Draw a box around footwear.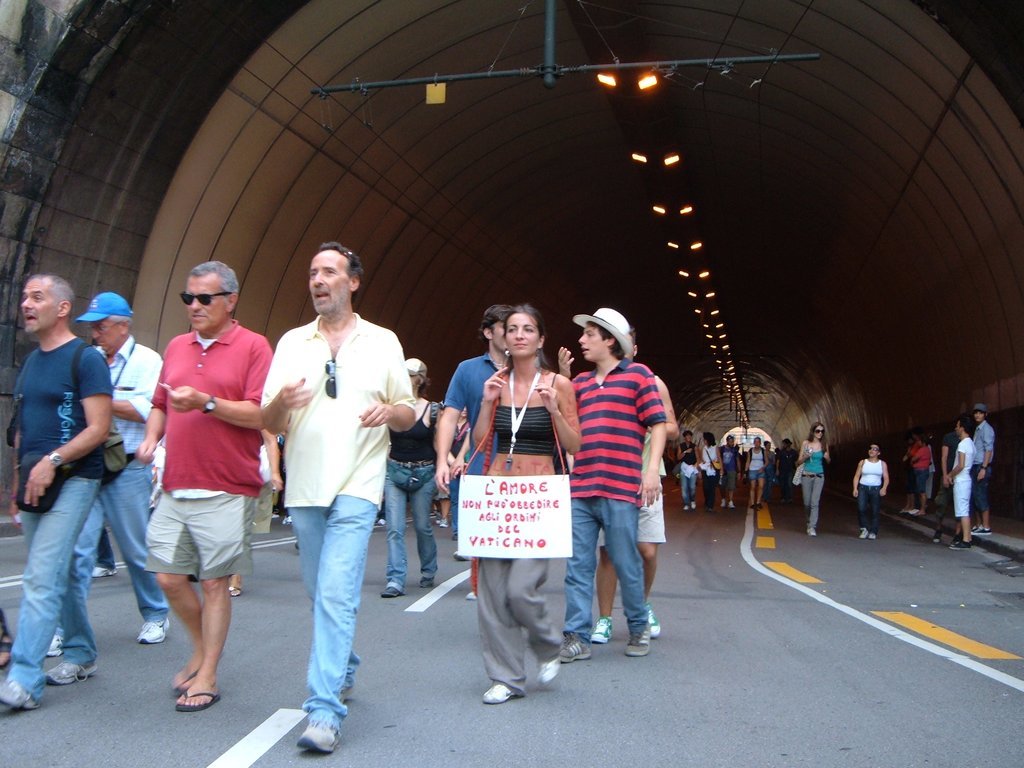
811,525,816,536.
